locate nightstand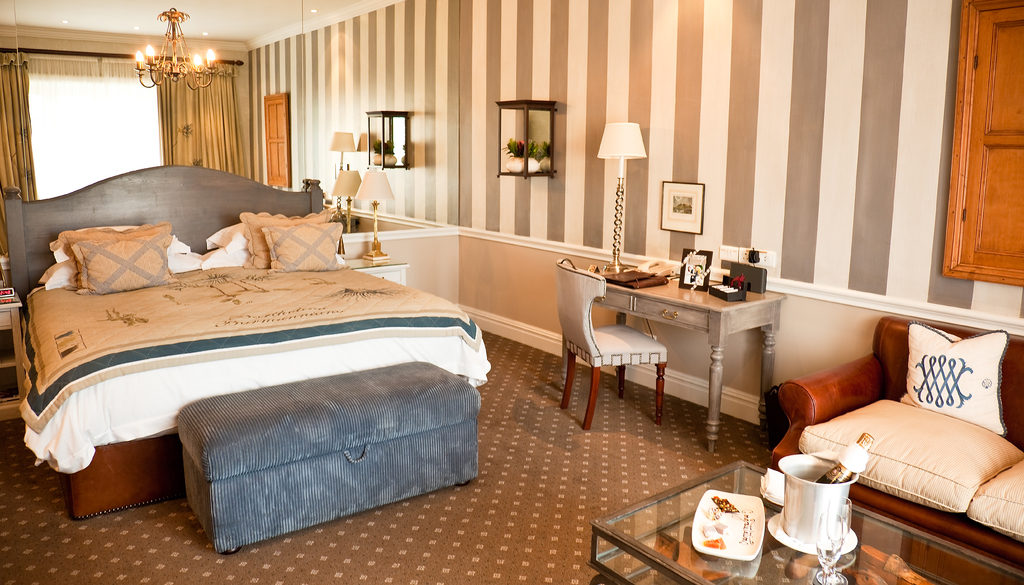
bbox=(579, 255, 782, 455)
